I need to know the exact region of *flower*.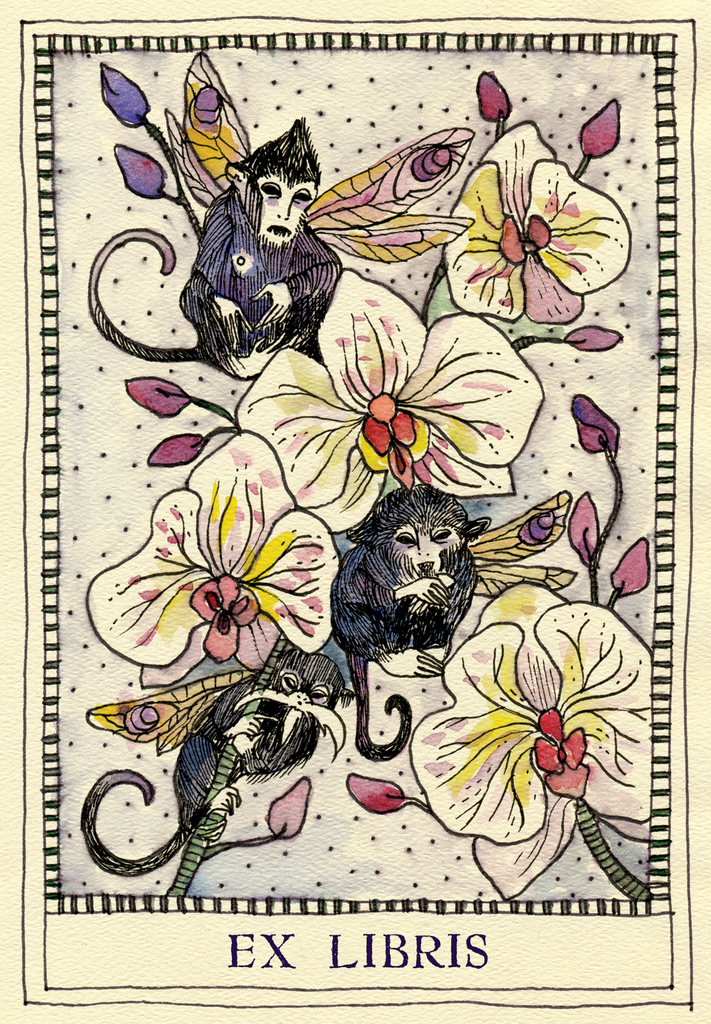
Region: detection(452, 129, 616, 305).
